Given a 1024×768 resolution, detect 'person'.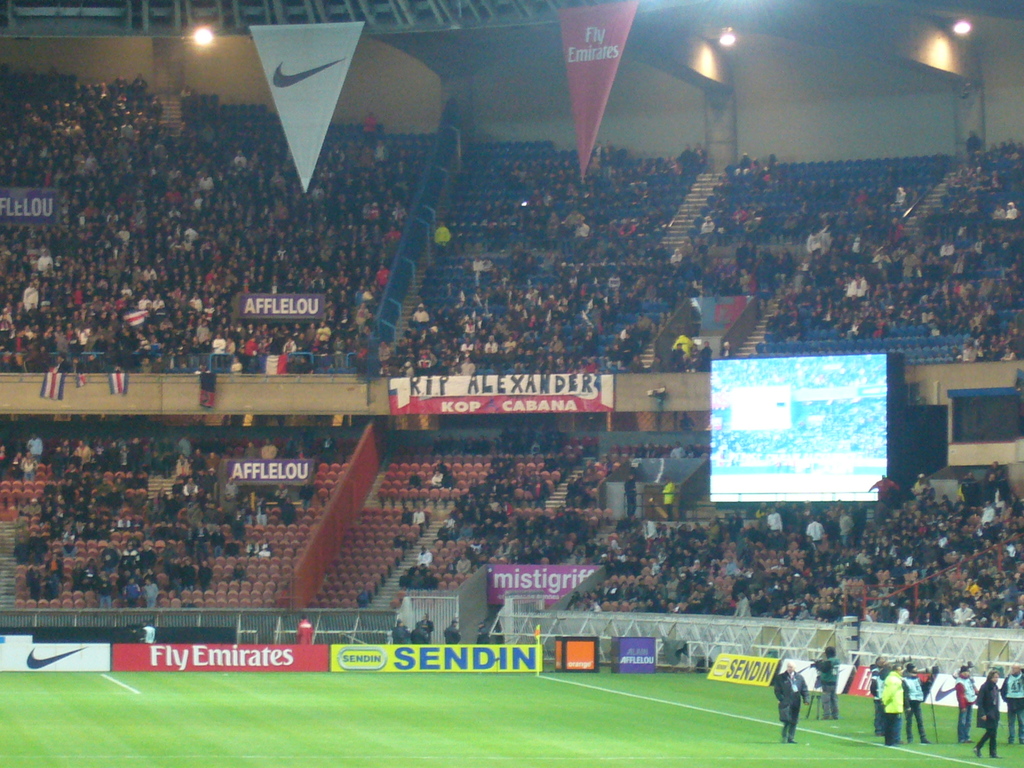
<bbox>901, 664, 935, 744</bbox>.
